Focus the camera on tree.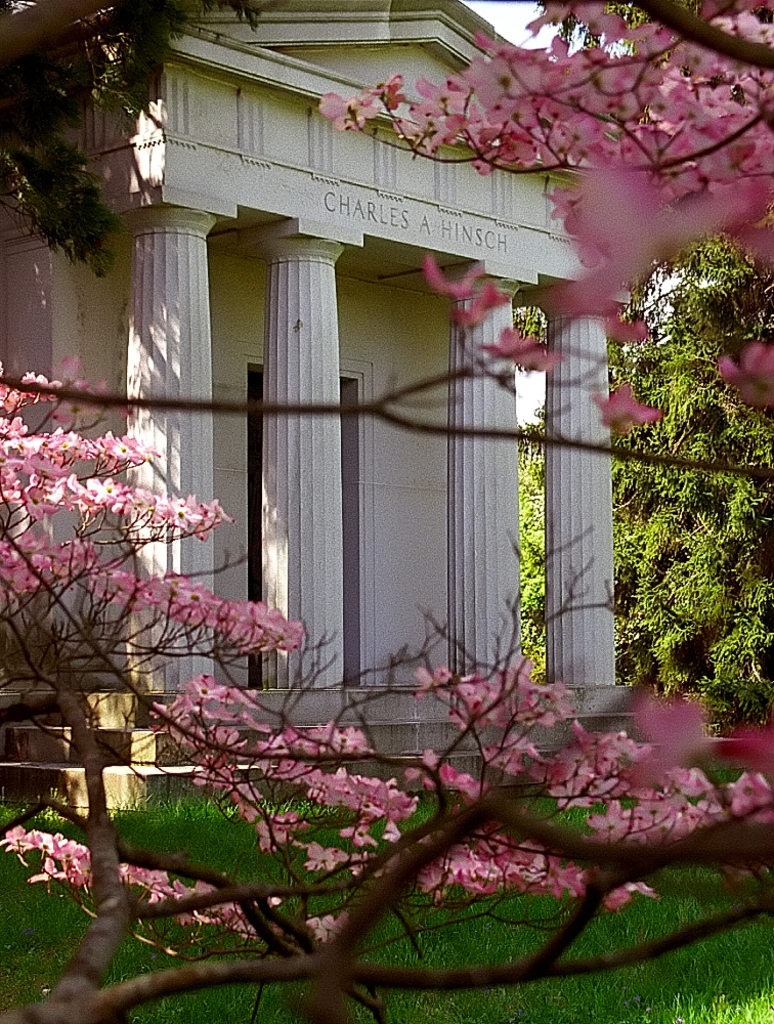
Focus region: 0/0/277/280.
